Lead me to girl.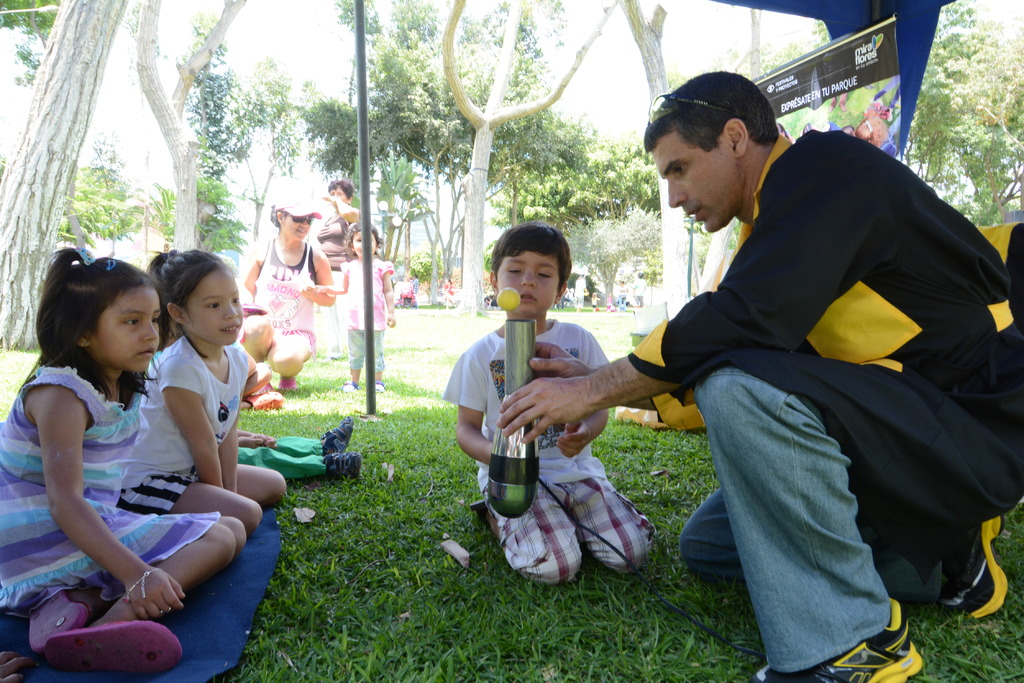
Lead to 117 245 289 529.
